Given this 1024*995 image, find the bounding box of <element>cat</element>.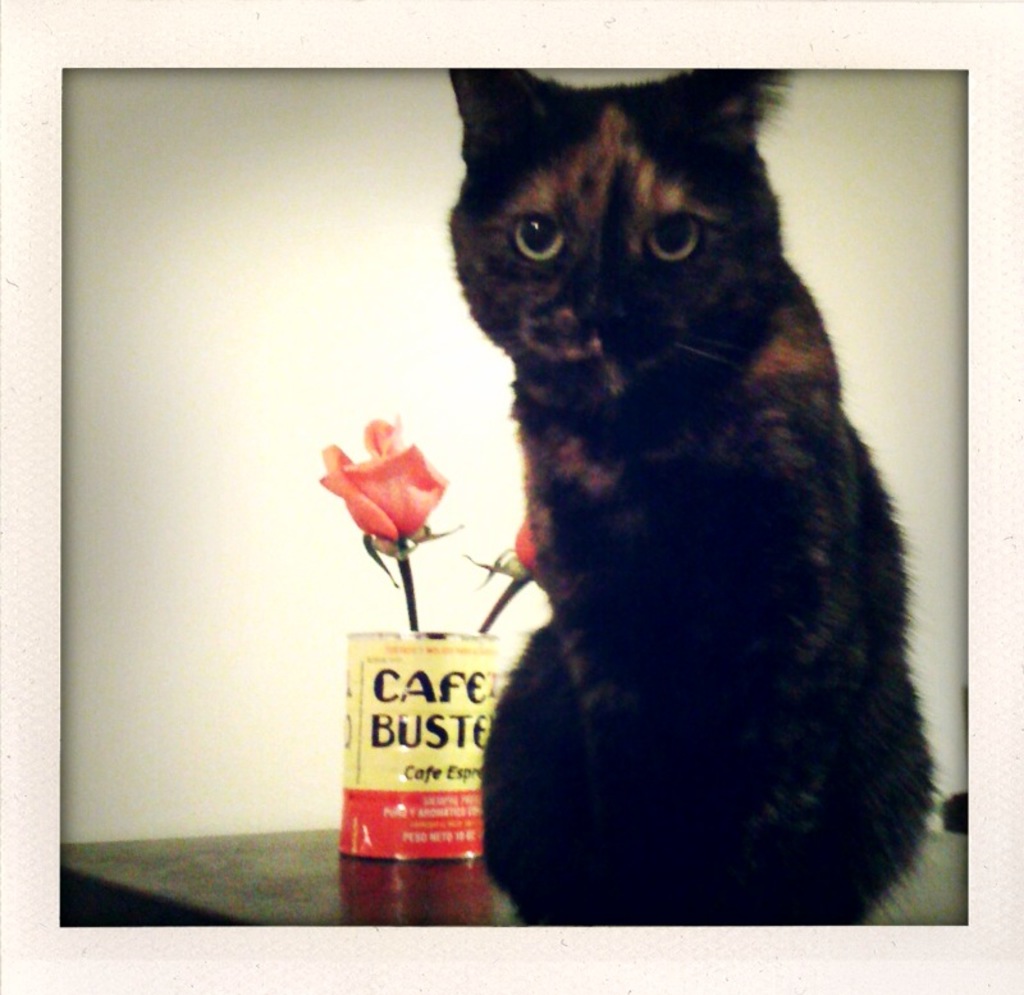
BBox(448, 63, 934, 927).
